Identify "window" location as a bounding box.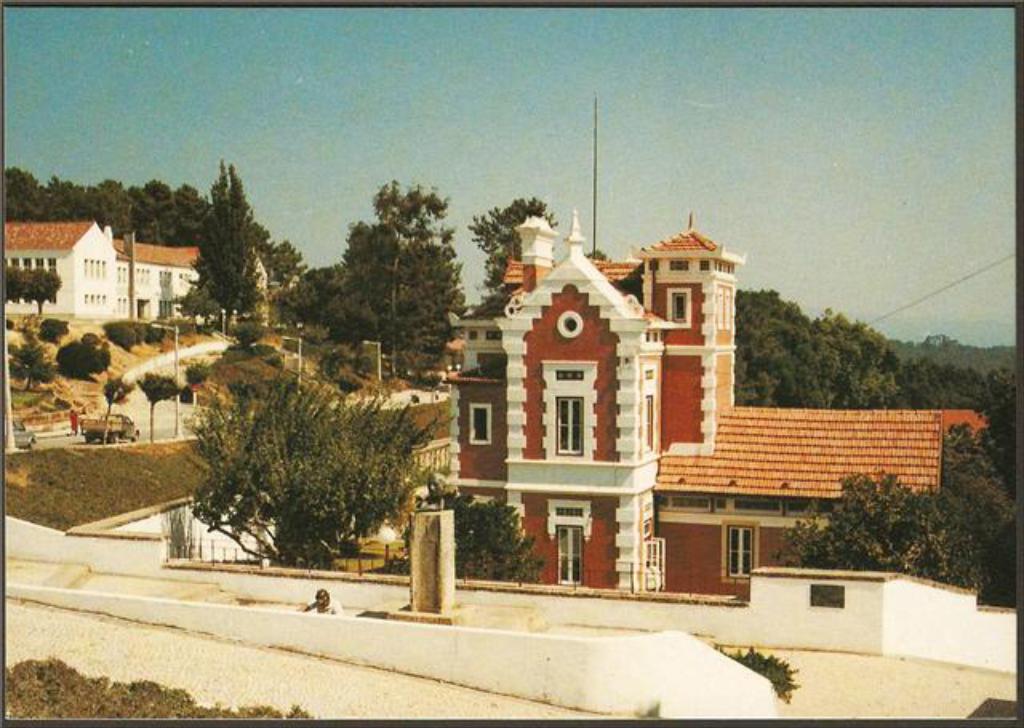
[x1=651, y1=261, x2=658, y2=264].
